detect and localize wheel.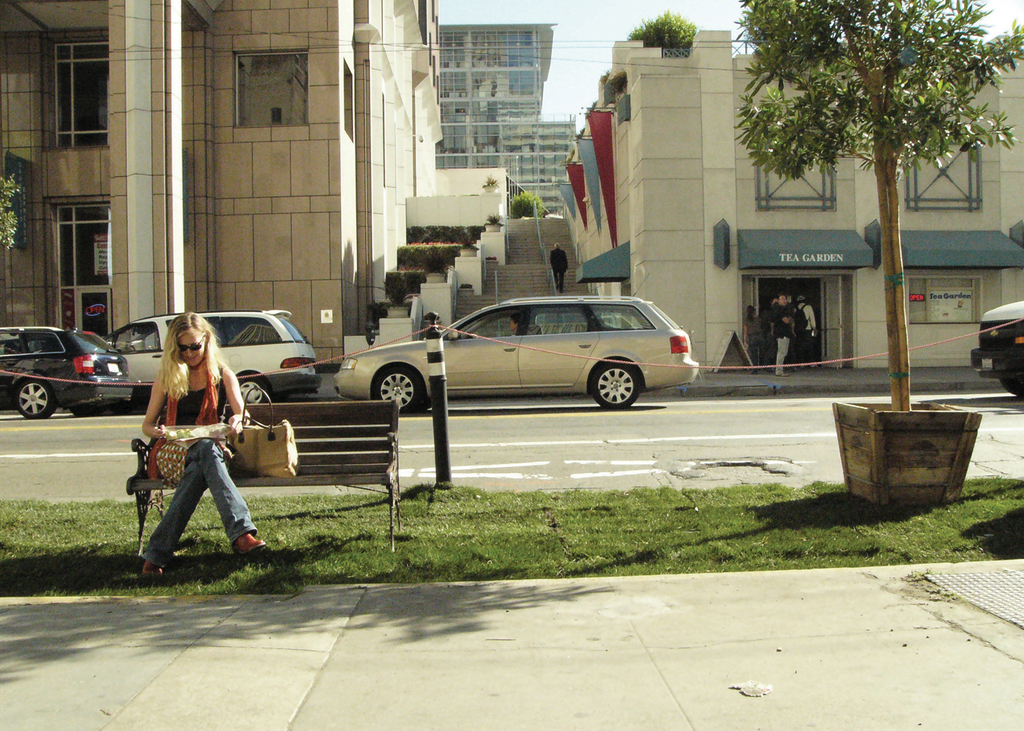
Localized at <bbox>241, 377, 268, 403</bbox>.
